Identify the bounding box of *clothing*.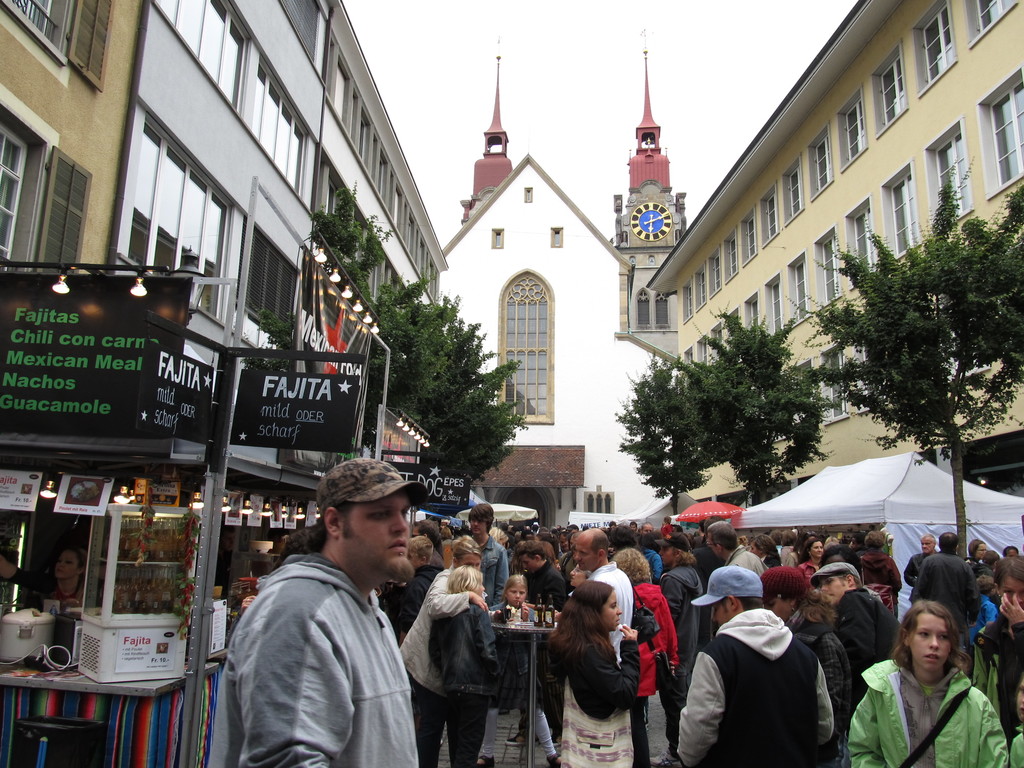
[561, 635, 636, 767].
